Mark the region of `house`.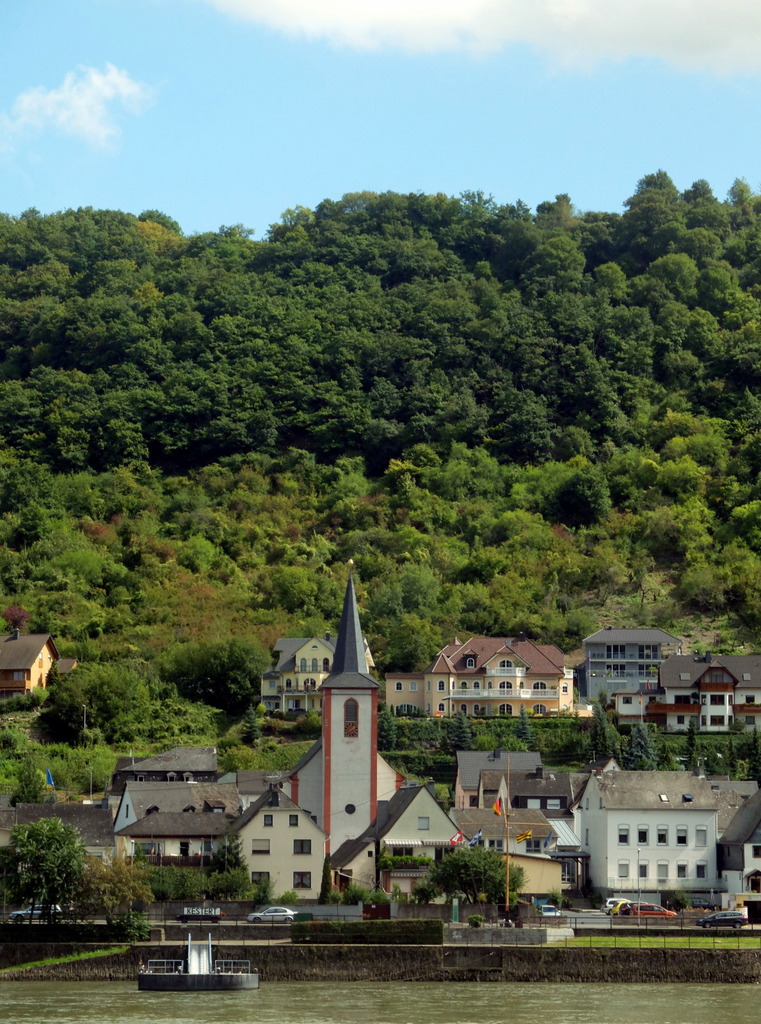
Region: box(602, 646, 760, 731).
